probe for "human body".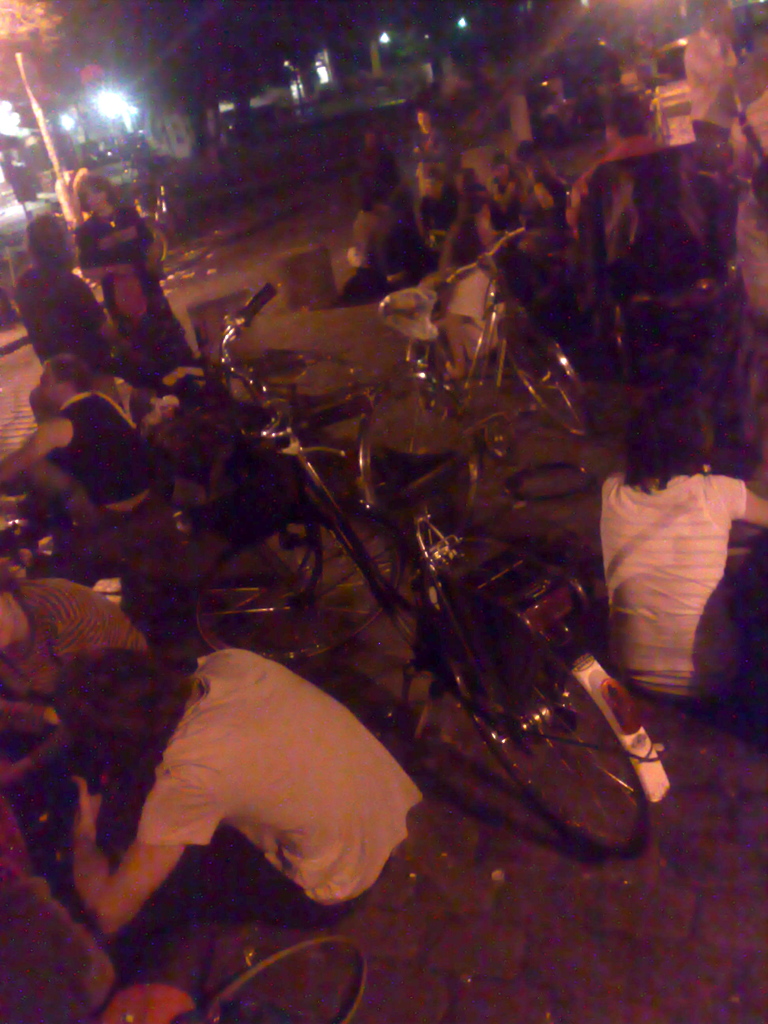
Probe result: region(585, 465, 761, 728).
